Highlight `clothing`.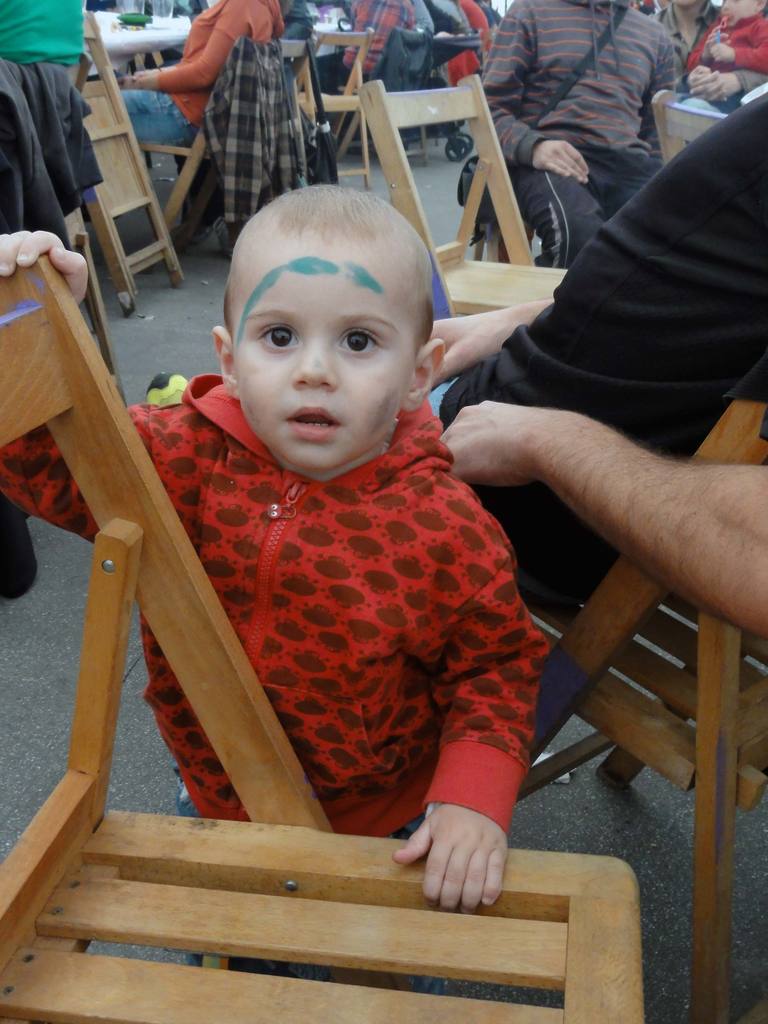
Highlighted region: detection(115, 10, 275, 145).
